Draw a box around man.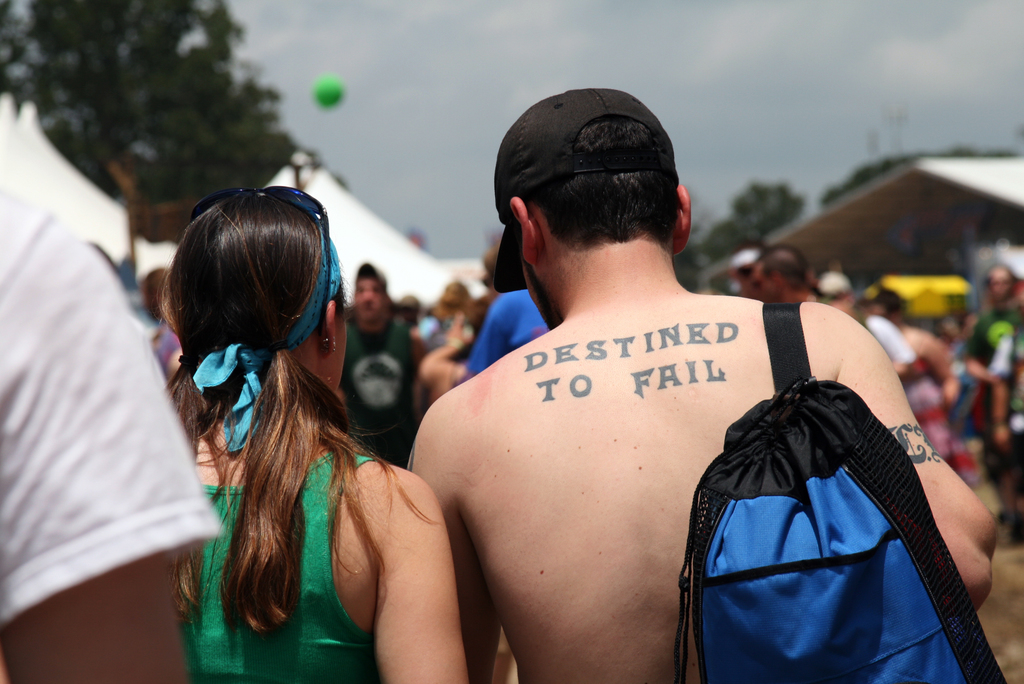
(408, 82, 993, 683).
